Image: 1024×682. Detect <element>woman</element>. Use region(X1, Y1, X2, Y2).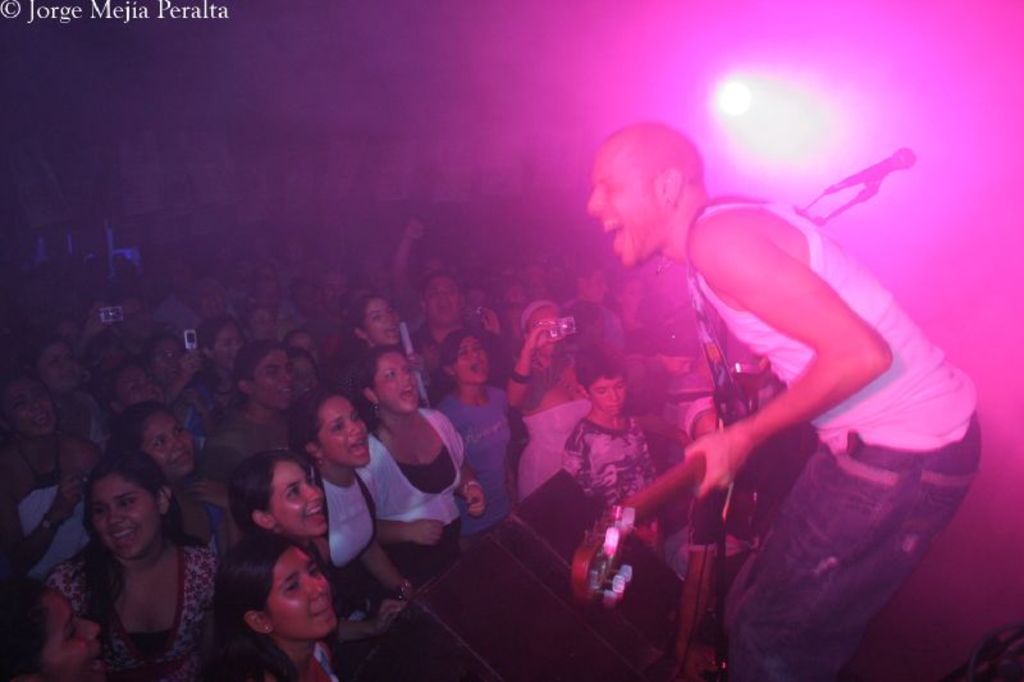
region(500, 298, 596, 498).
